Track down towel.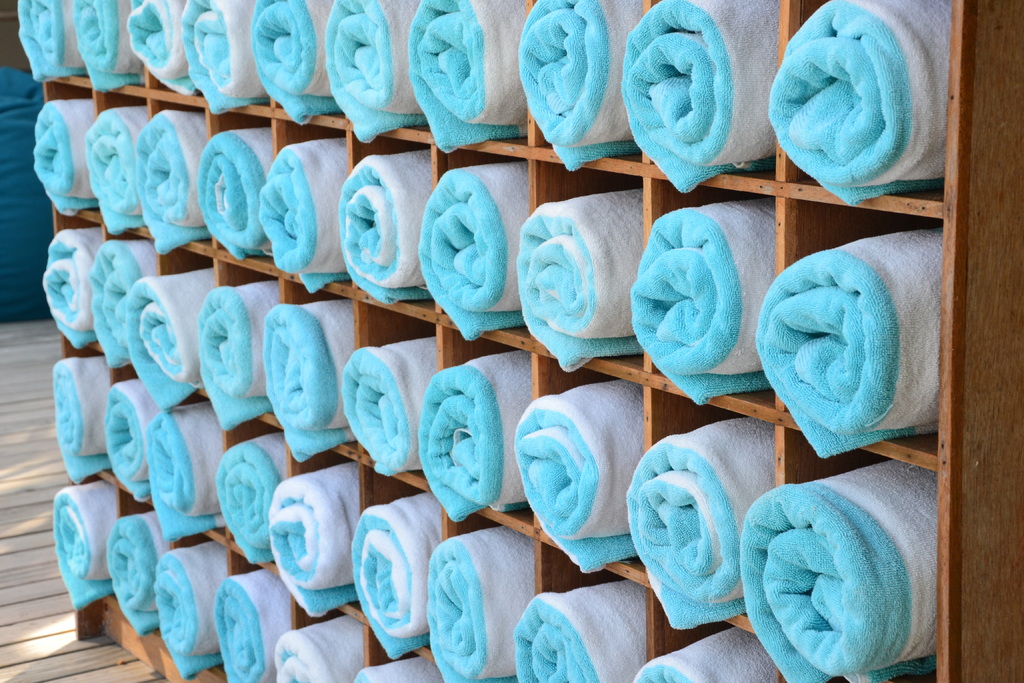
Tracked to (515, 579, 647, 682).
